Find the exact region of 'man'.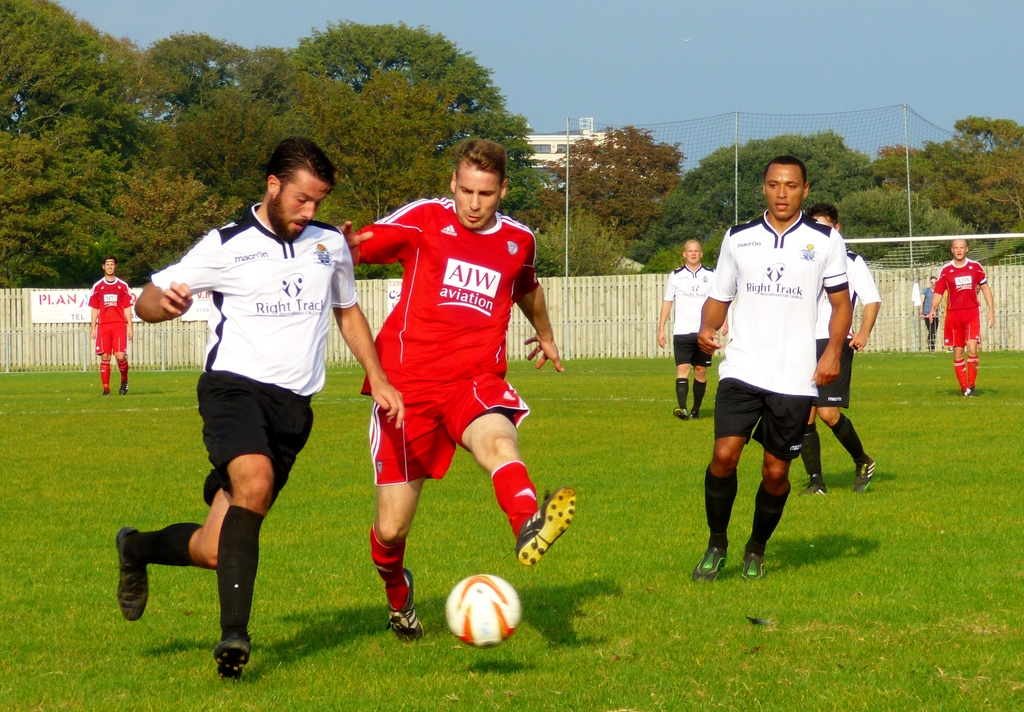
Exact region: rect(657, 234, 711, 422).
